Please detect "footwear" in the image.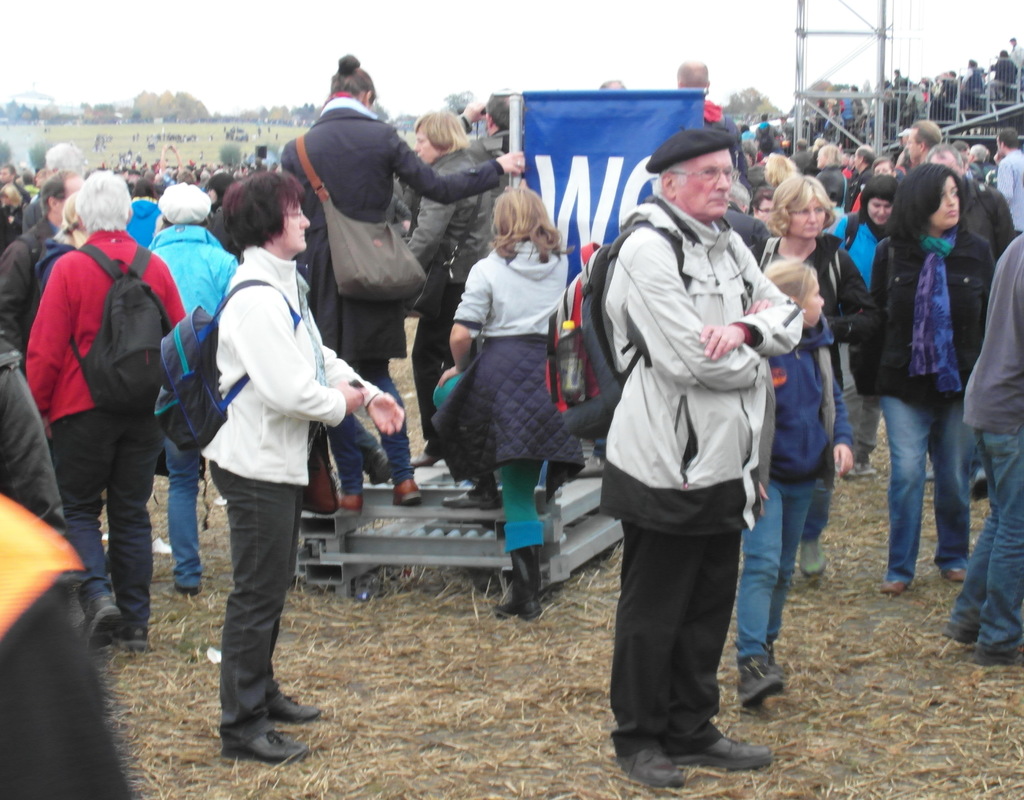
box(971, 644, 1023, 667).
